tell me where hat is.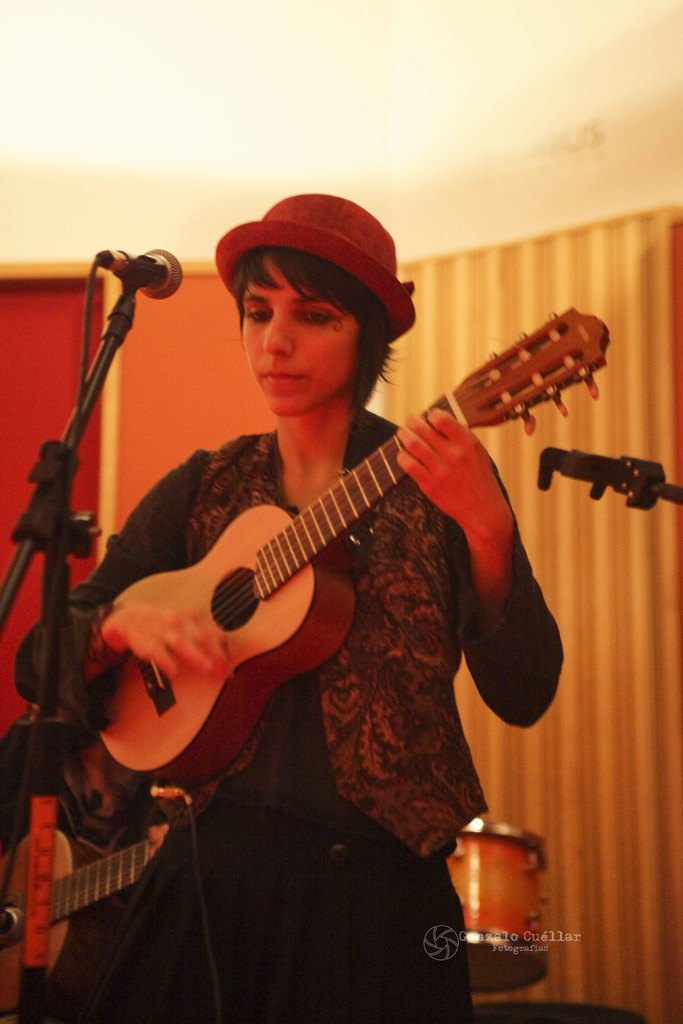
hat is at select_region(215, 189, 420, 349).
